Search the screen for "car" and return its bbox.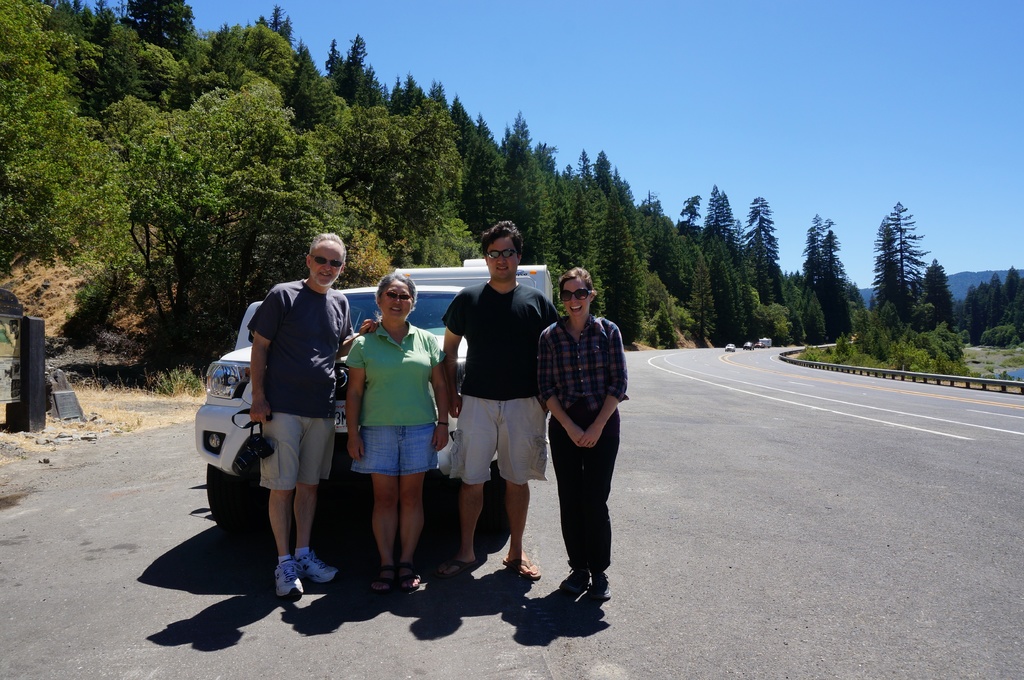
Found: <box>742,342,755,351</box>.
